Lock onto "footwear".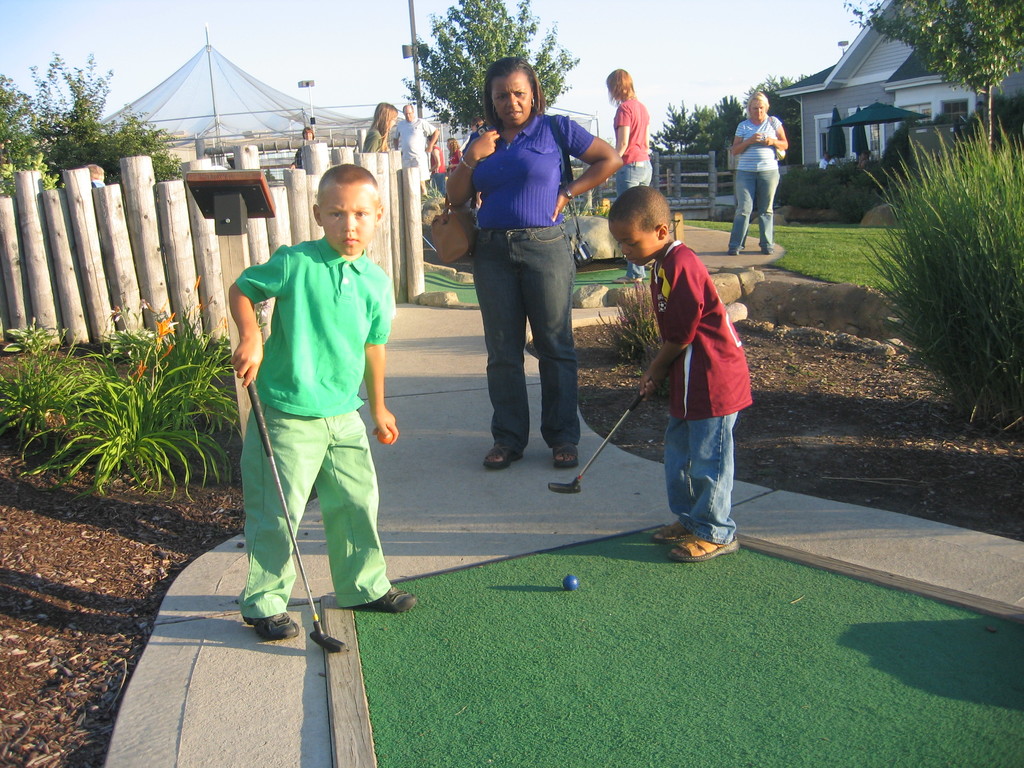
Locked: 668,532,748,562.
